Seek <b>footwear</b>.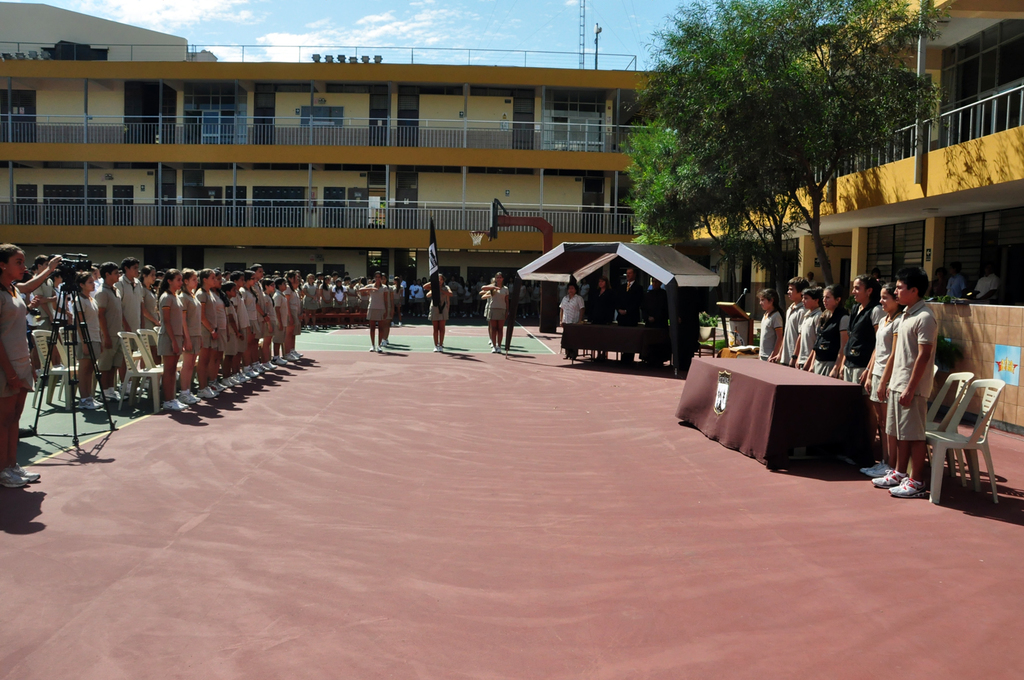
[left=376, top=344, right=384, bottom=353].
